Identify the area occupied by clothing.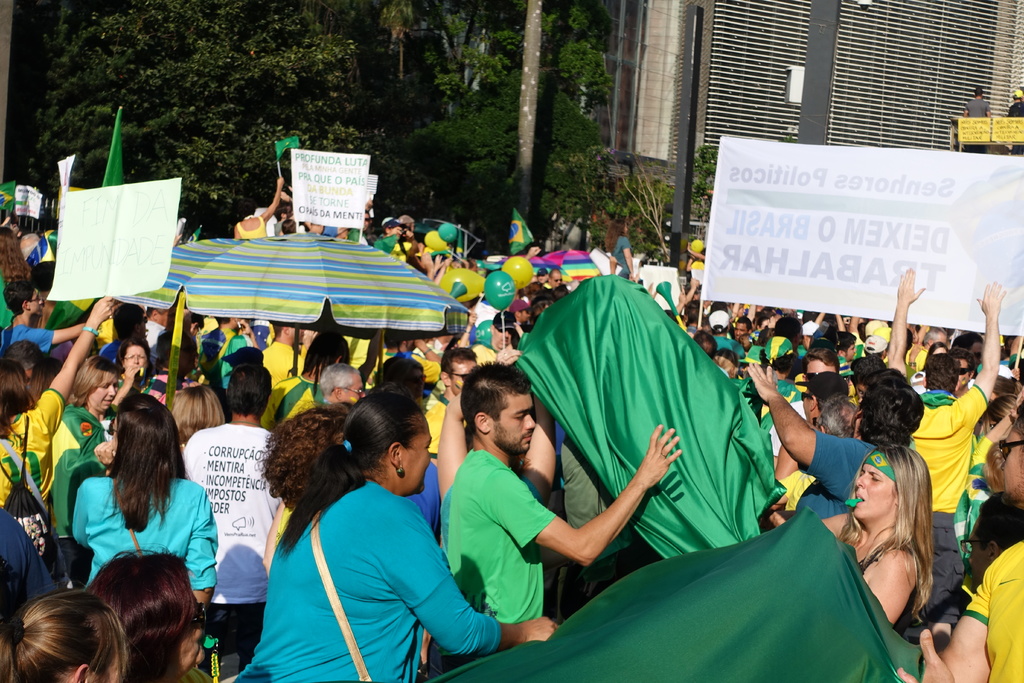
Area: 0 384 69 514.
